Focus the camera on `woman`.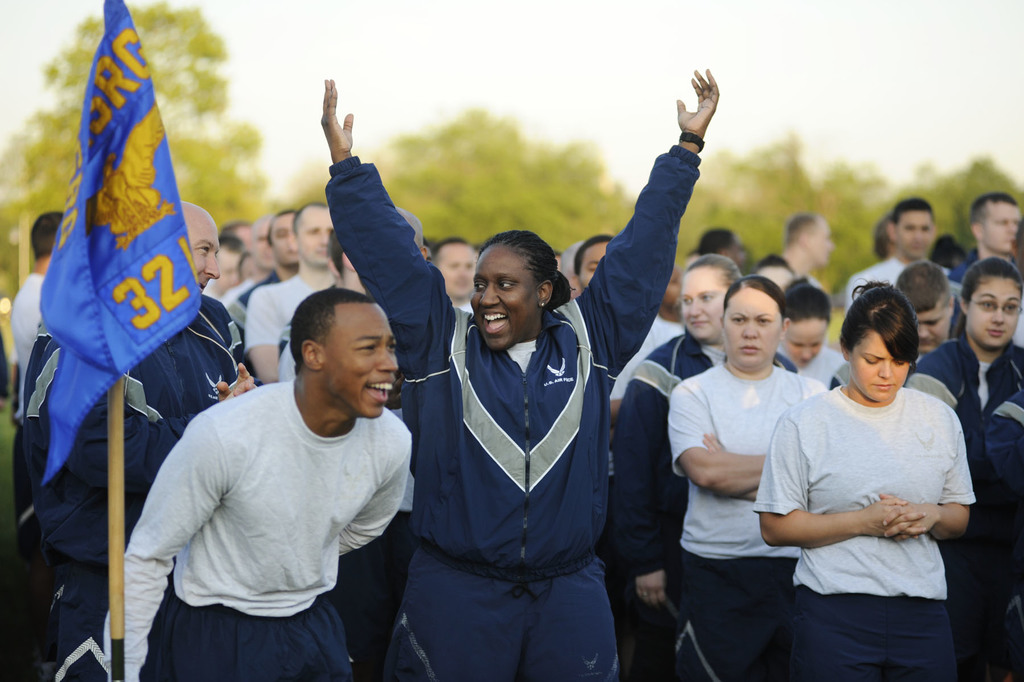
Focus region: x1=612, y1=254, x2=741, y2=681.
